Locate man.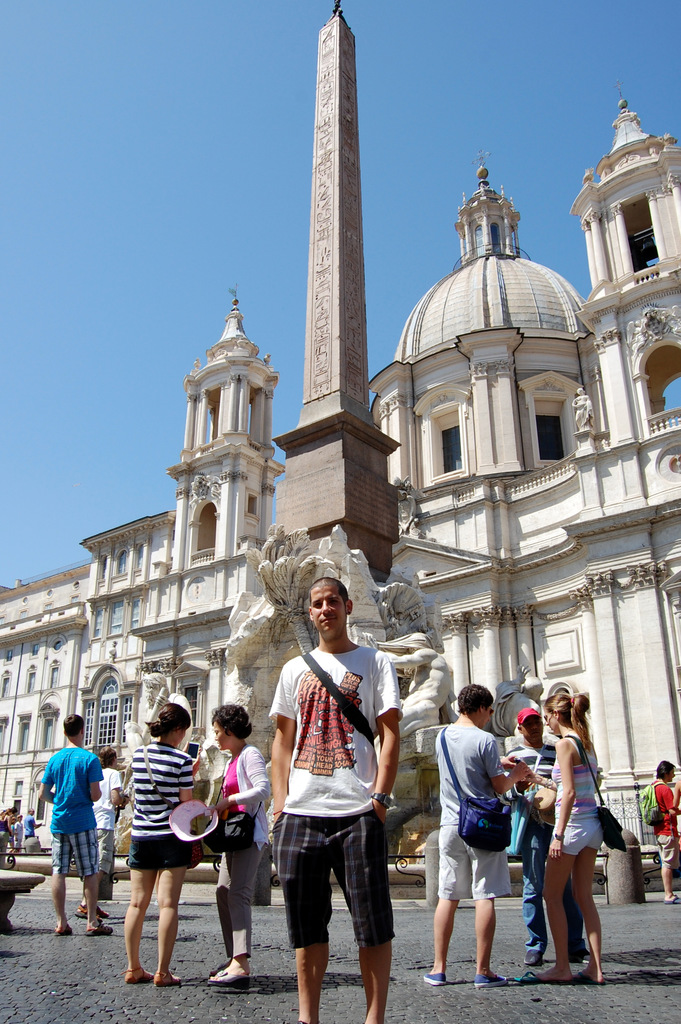
Bounding box: <region>268, 577, 413, 1023</region>.
